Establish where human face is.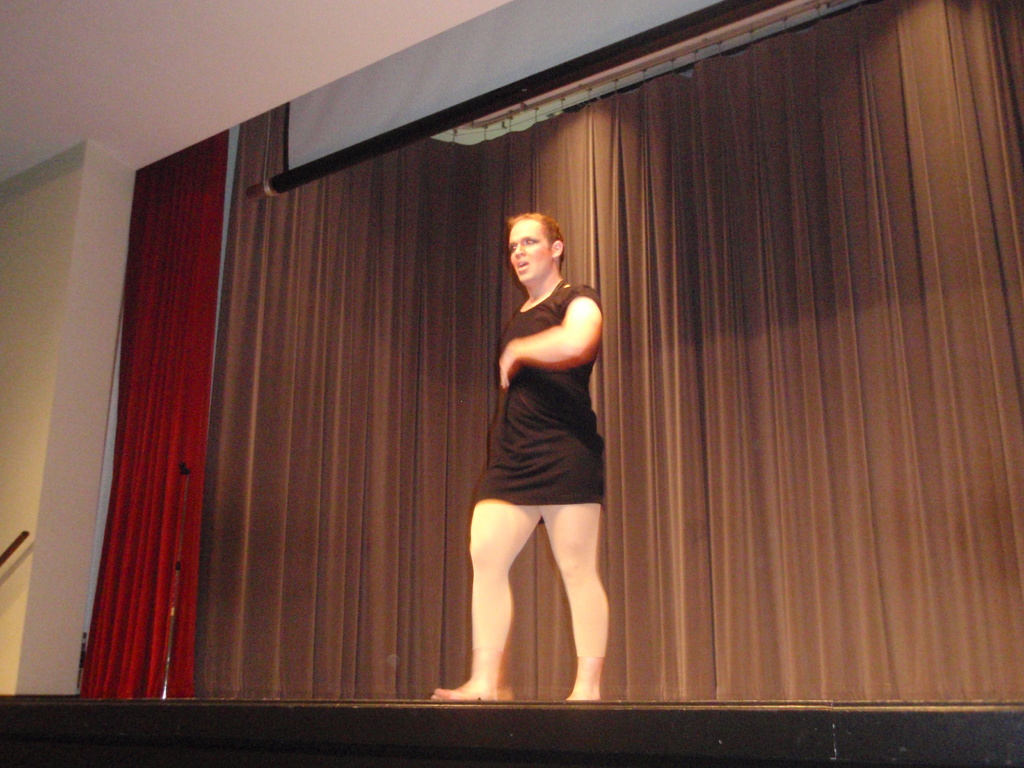
Established at {"x1": 510, "y1": 220, "x2": 552, "y2": 284}.
